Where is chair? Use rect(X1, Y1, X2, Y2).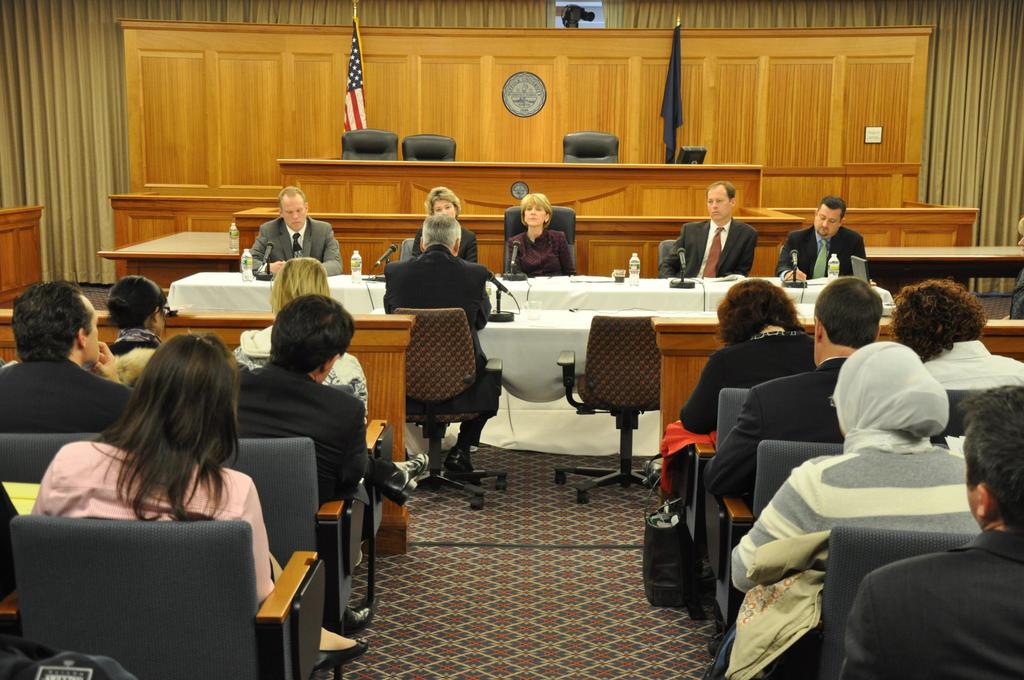
rect(208, 440, 387, 635).
